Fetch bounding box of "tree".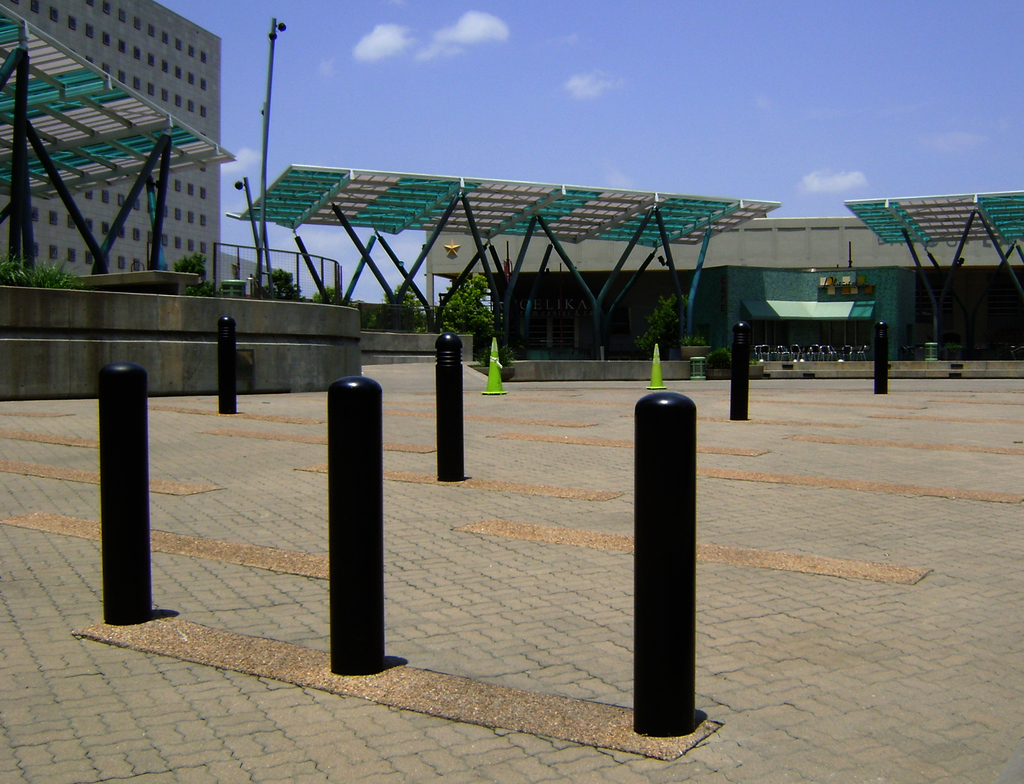
Bbox: select_region(602, 298, 692, 412).
